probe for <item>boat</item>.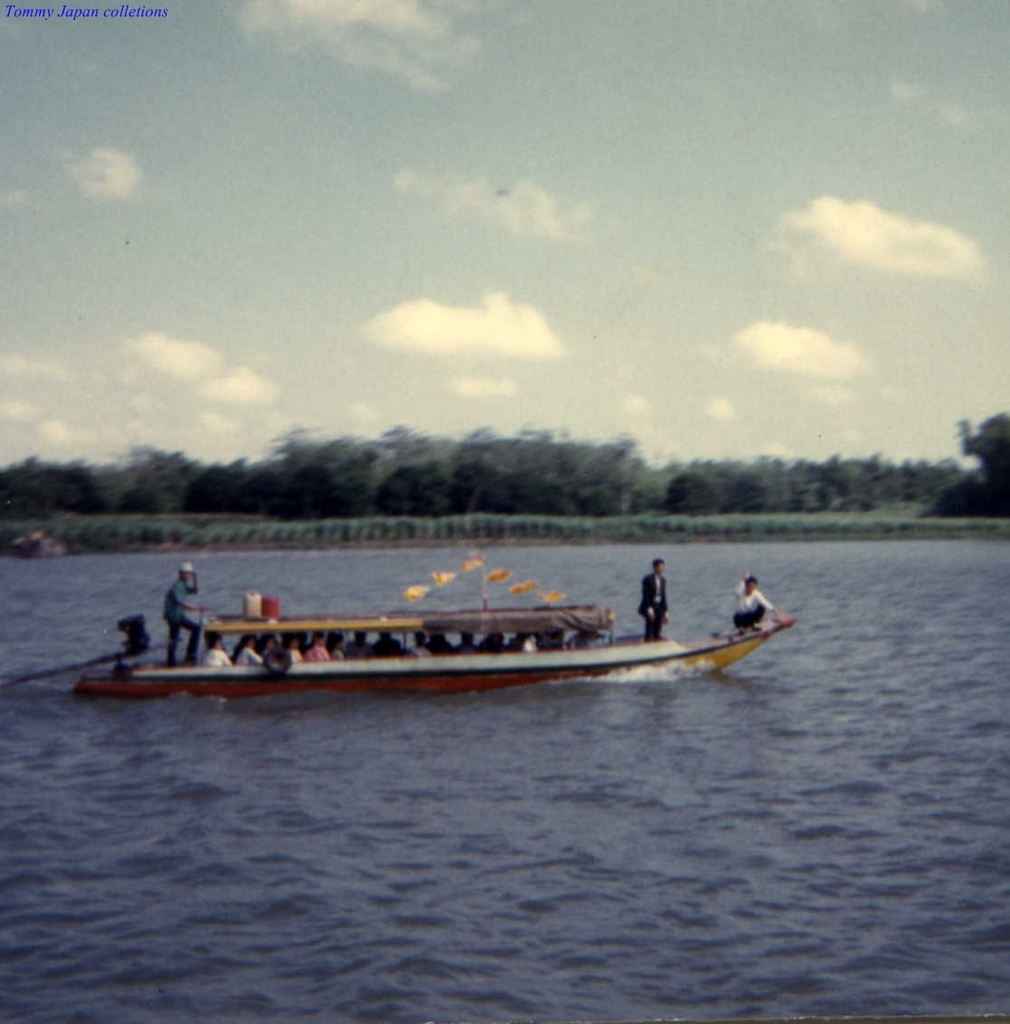
Probe result: (59, 524, 824, 712).
